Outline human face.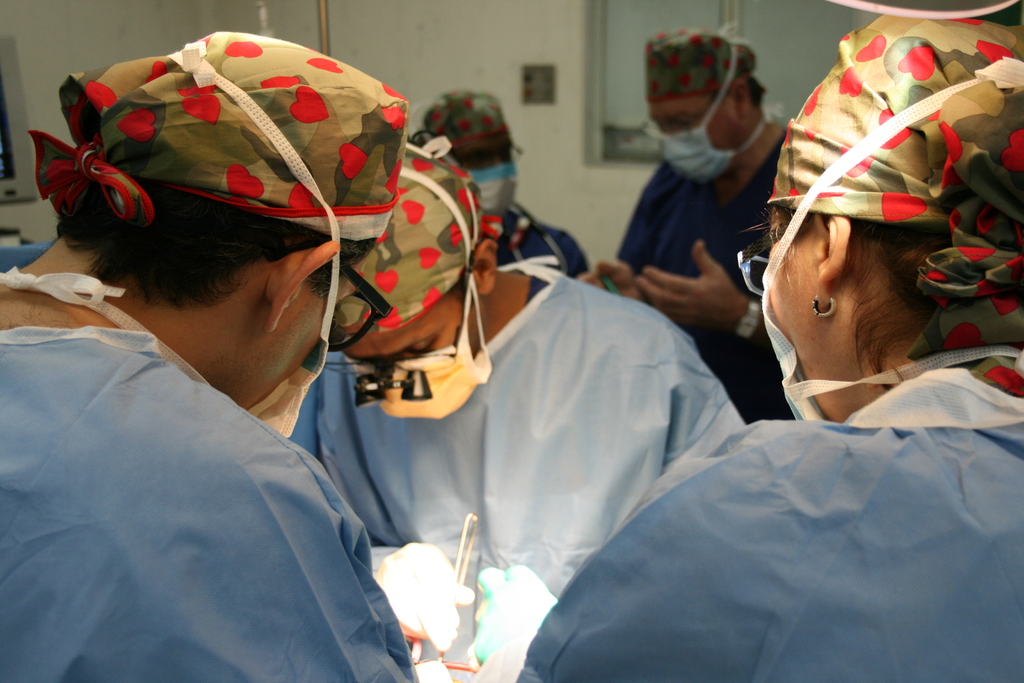
Outline: locate(351, 288, 479, 362).
